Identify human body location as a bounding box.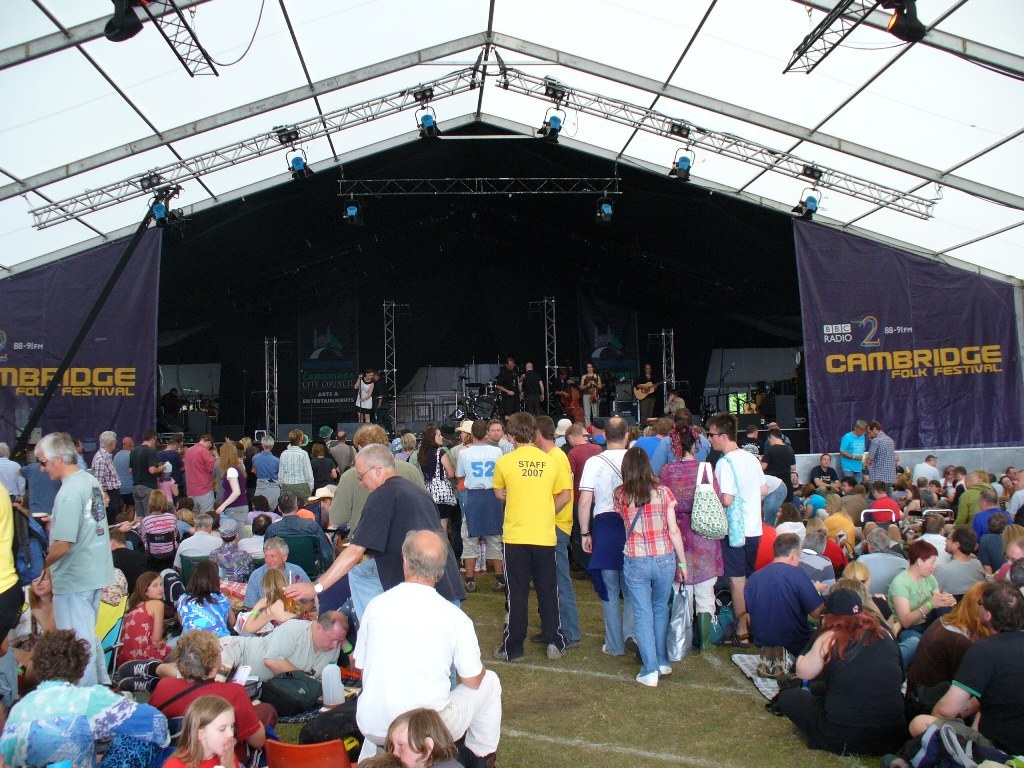
x1=837, y1=423, x2=866, y2=482.
